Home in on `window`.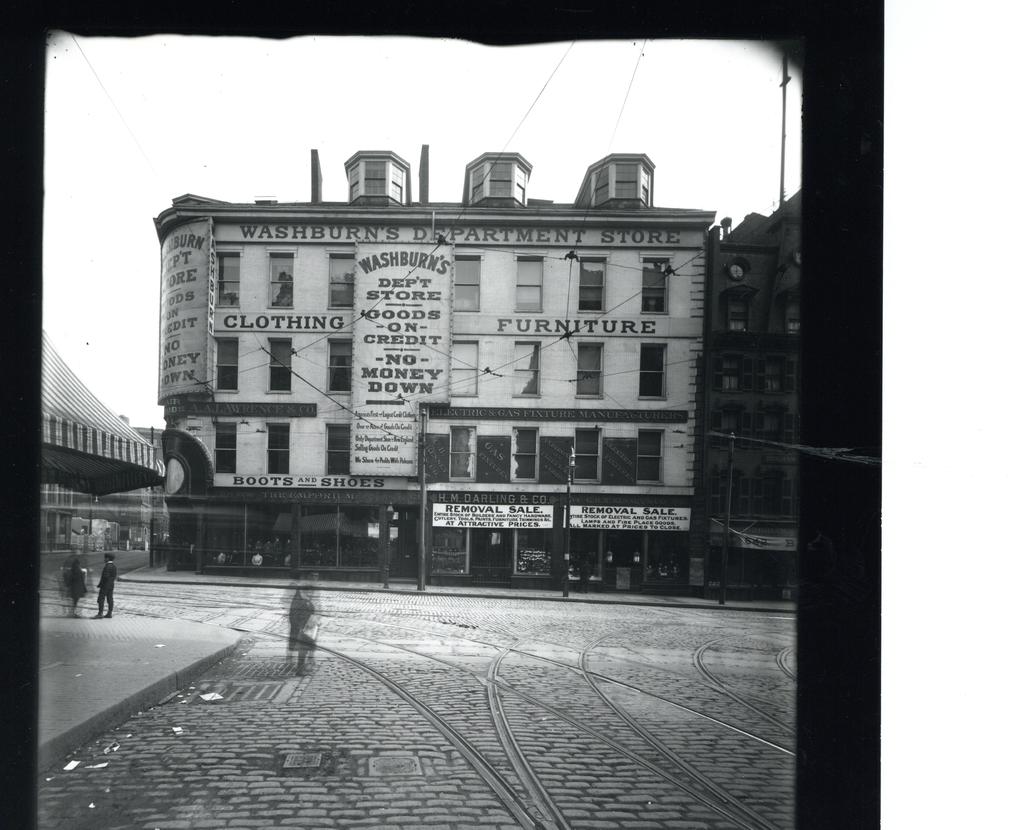
Homed in at BBox(214, 337, 238, 393).
